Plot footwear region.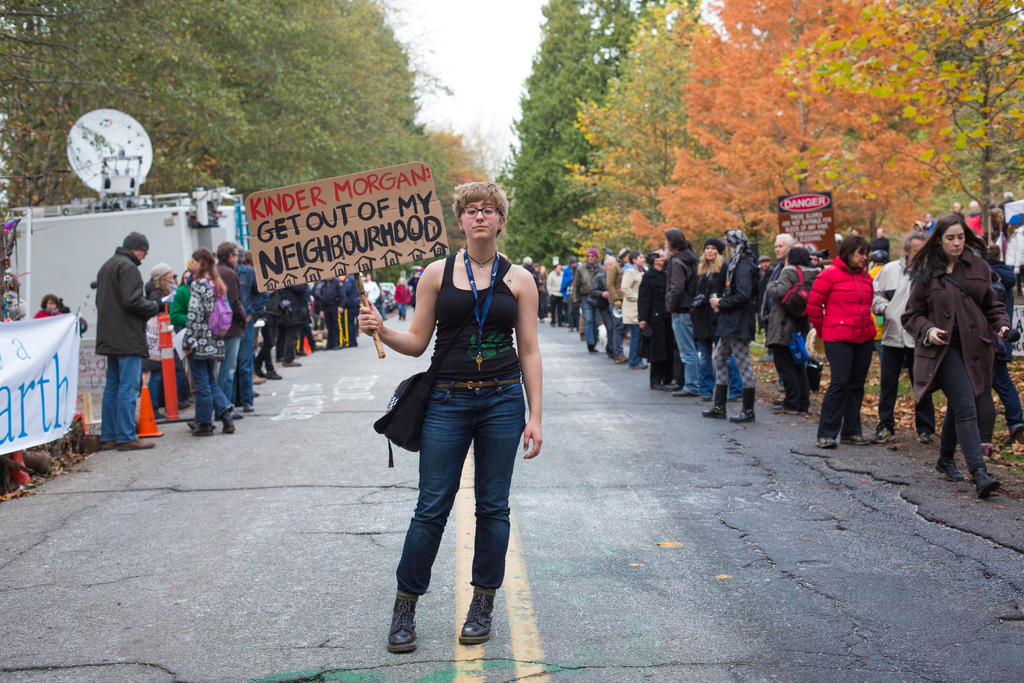
Plotted at (x1=1006, y1=415, x2=1023, y2=440).
